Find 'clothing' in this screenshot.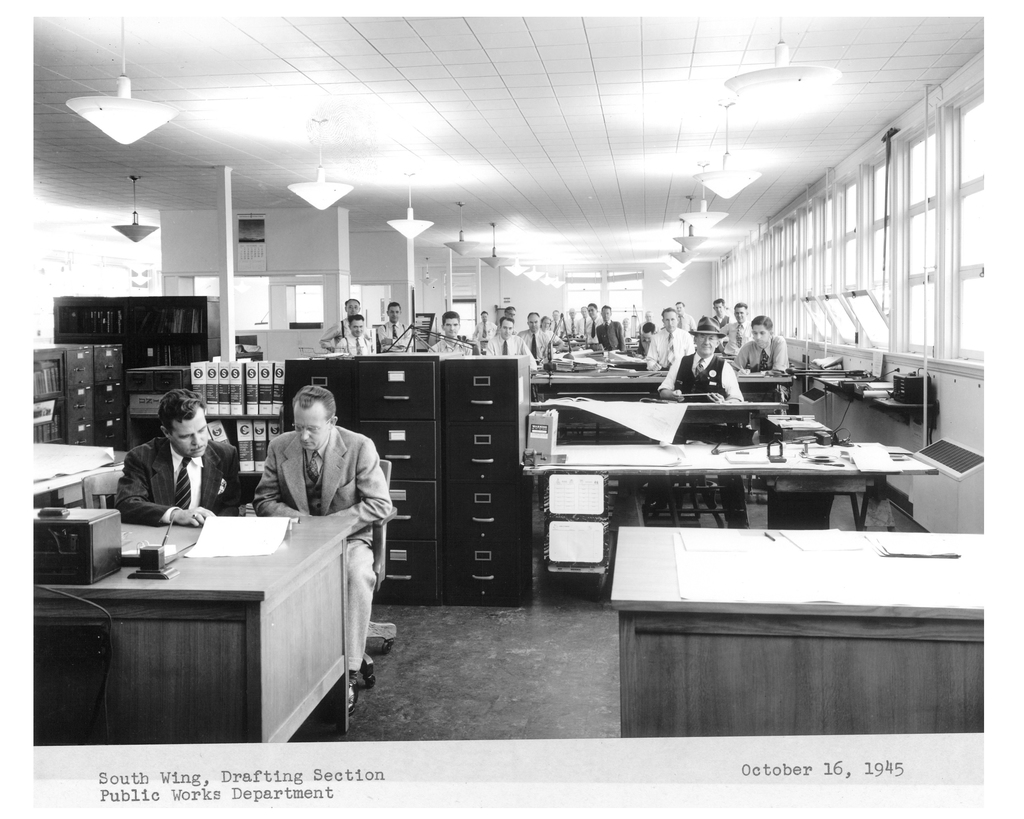
The bounding box for 'clothing' is [333, 332, 376, 366].
